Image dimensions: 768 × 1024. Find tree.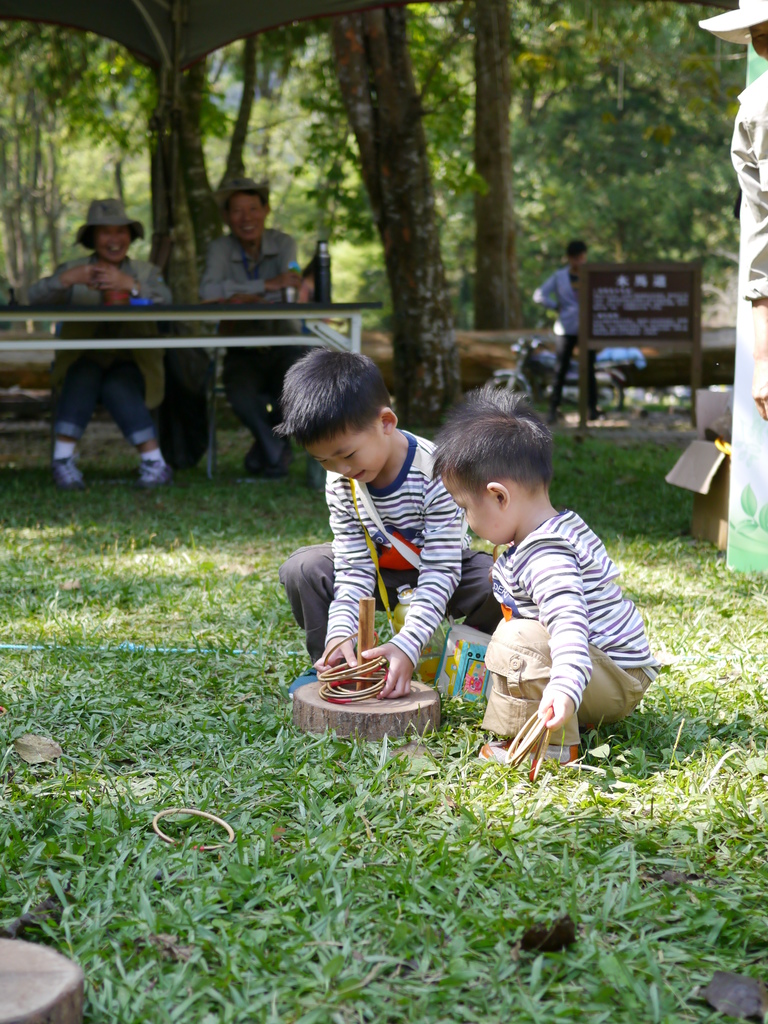
[2,0,334,280].
